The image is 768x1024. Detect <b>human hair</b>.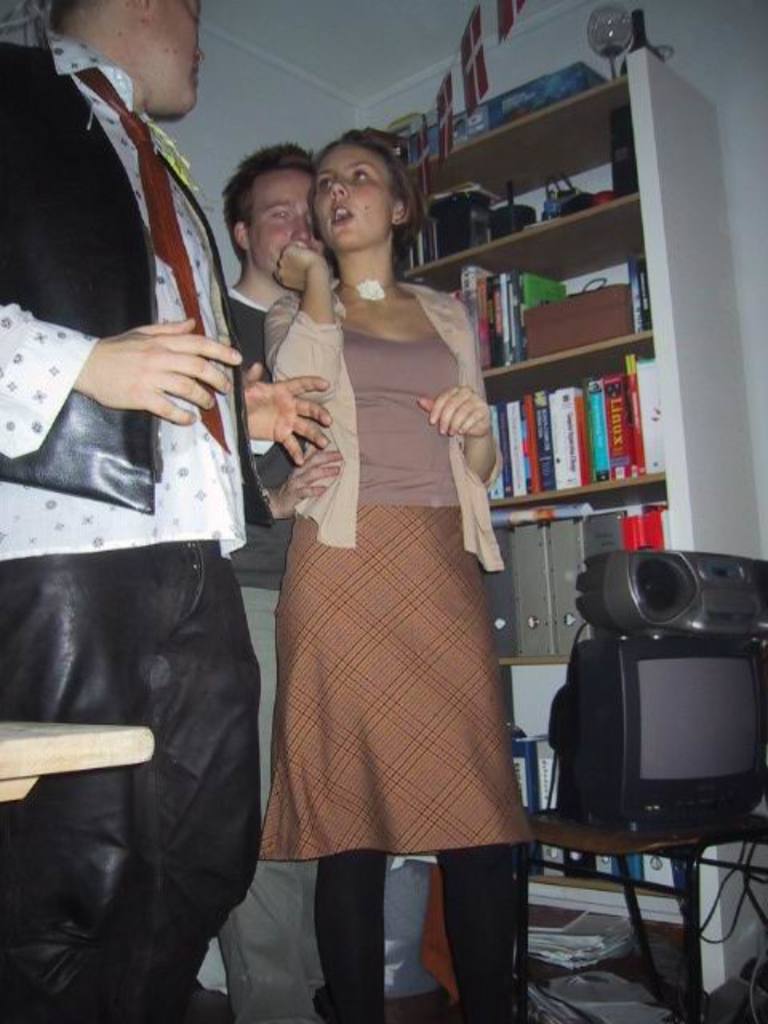
Detection: 227 131 310 253.
